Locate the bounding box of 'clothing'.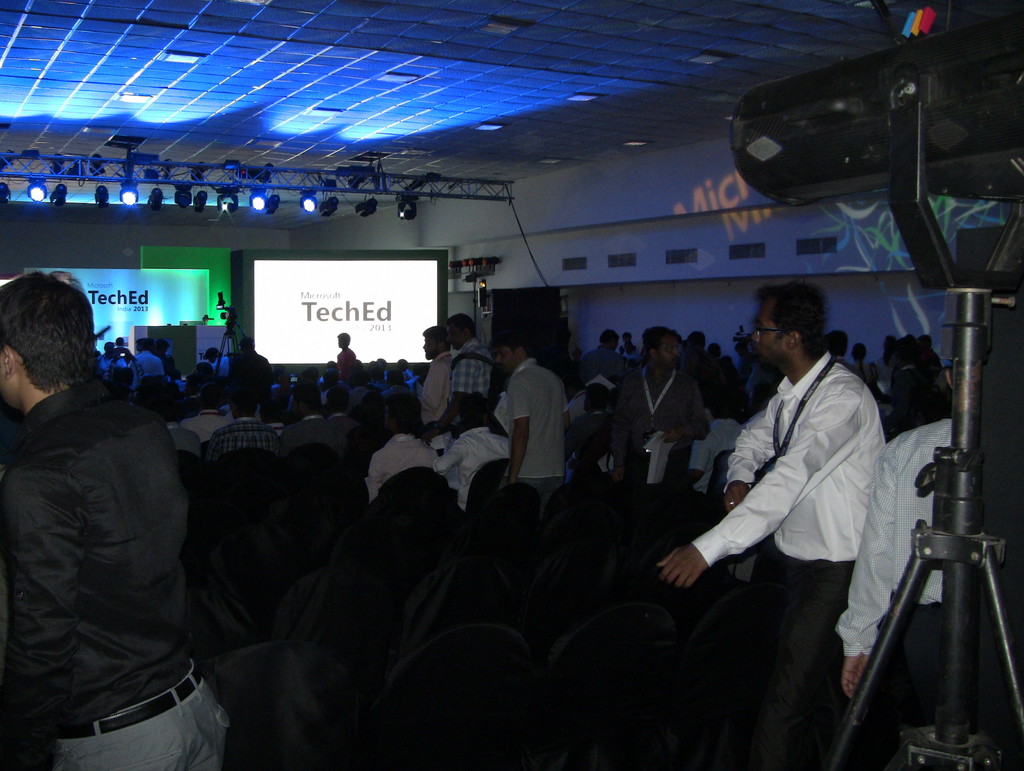
Bounding box: bbox=[97, 352, 127, 377].
